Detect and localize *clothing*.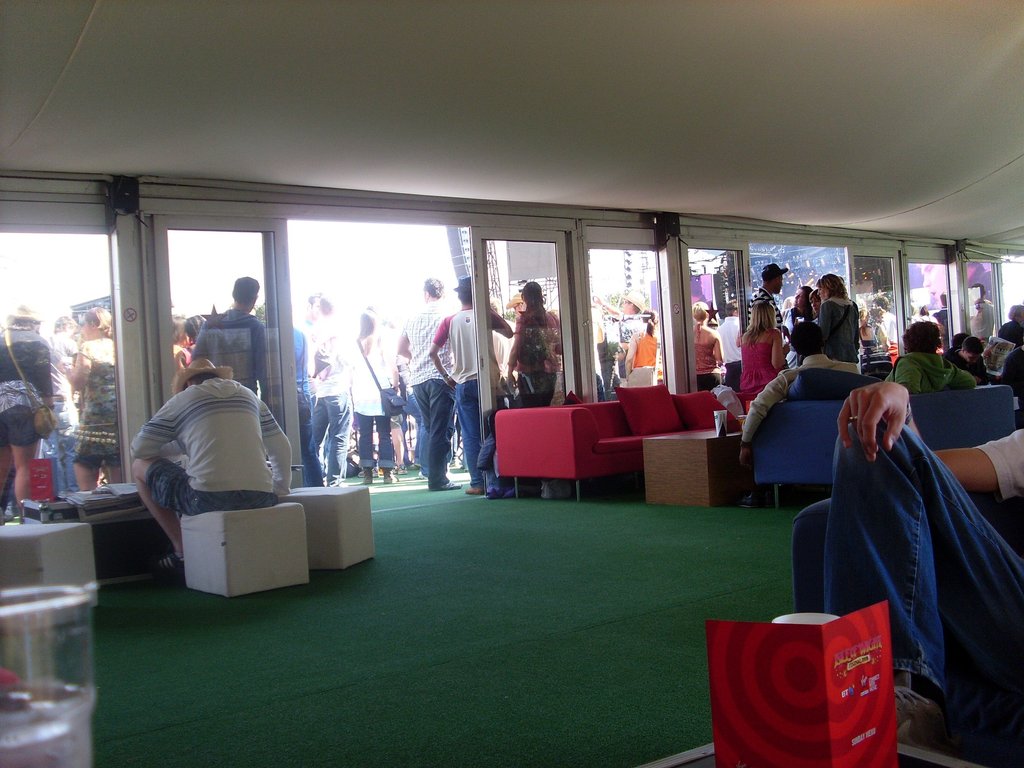
Localized at x1=147 y1=376 x2=292 y2=518.
